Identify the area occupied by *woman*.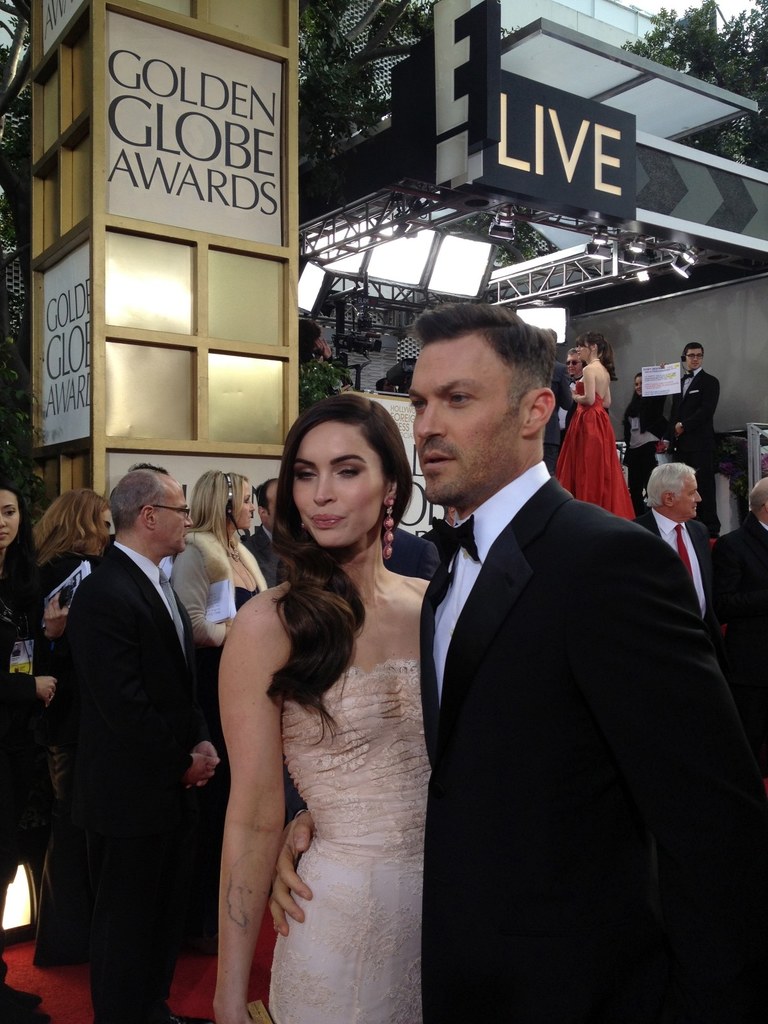
Area: 0/481/38/1014.
